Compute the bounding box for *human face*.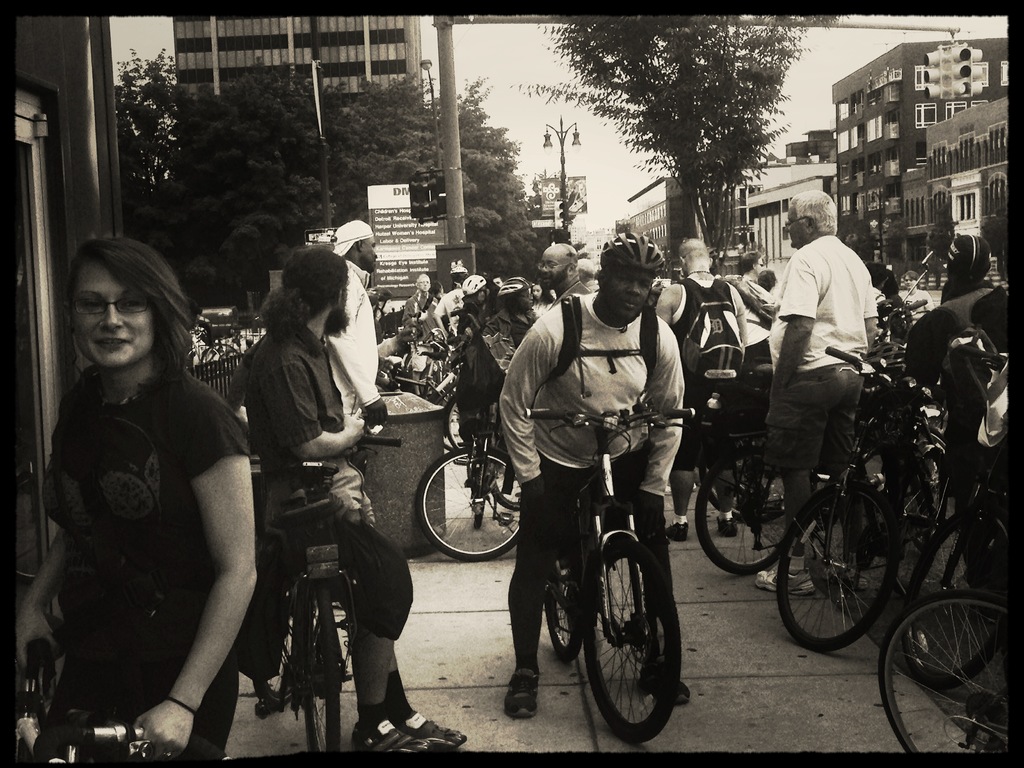
543,248,570,287.
